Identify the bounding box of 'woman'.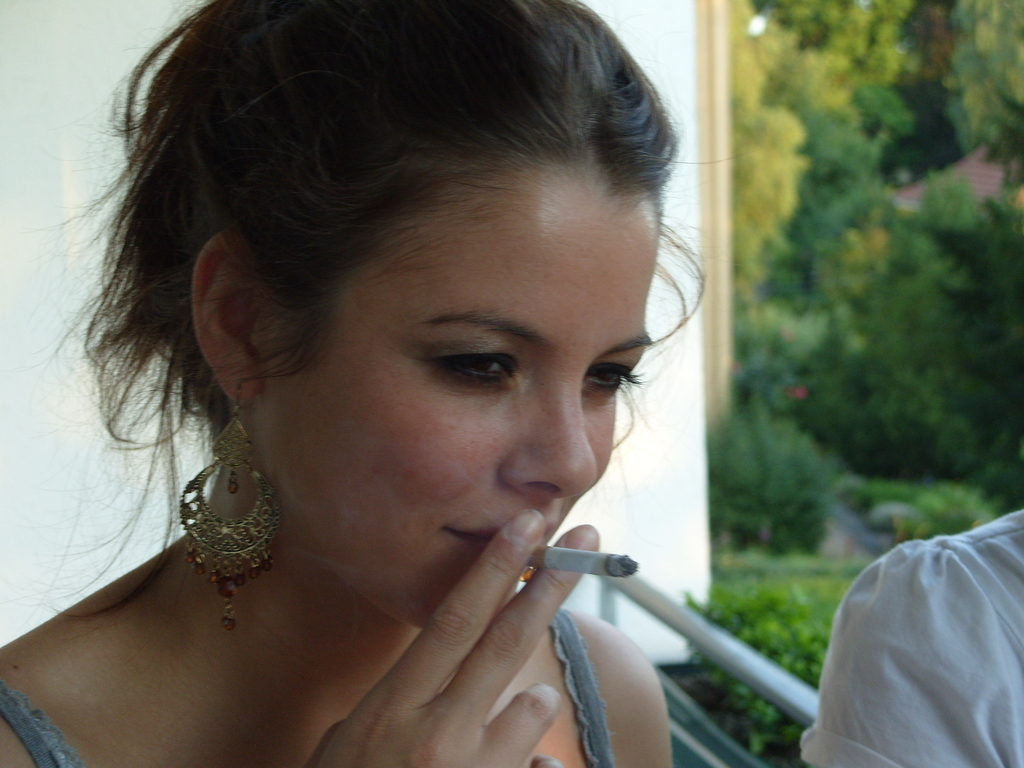
0 0 762 767.
